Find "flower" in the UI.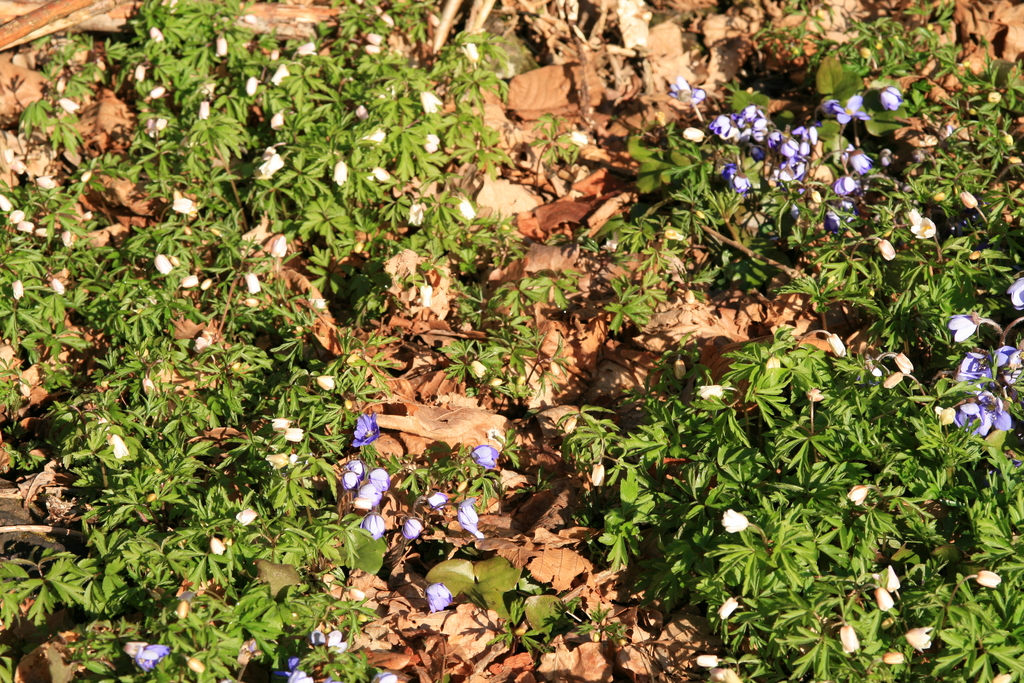
UI element at crop(277, 659, 311, 682).
